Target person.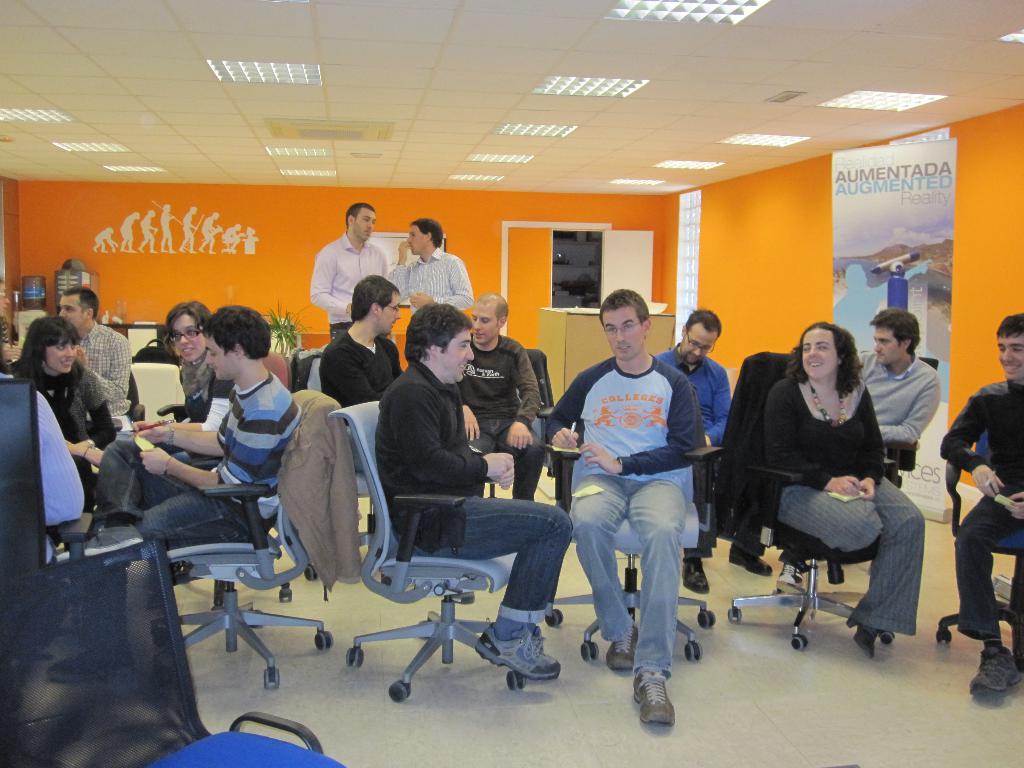
Target region: <region>650, 307, 750, 589</region>.
